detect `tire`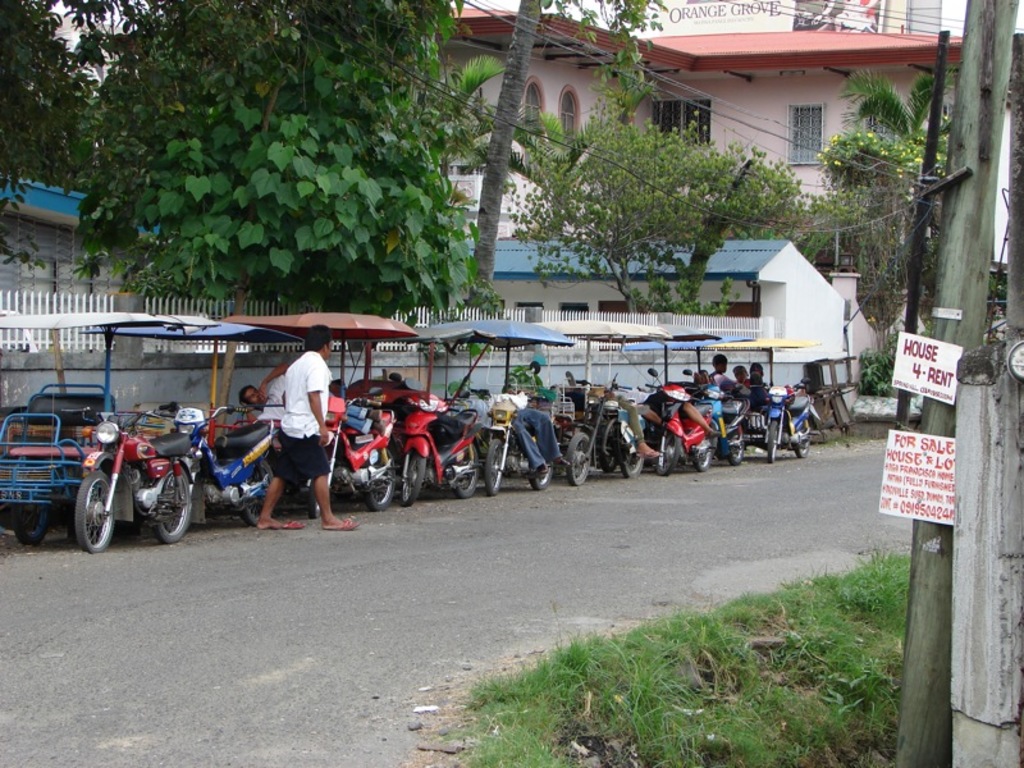
13:507:51:541
